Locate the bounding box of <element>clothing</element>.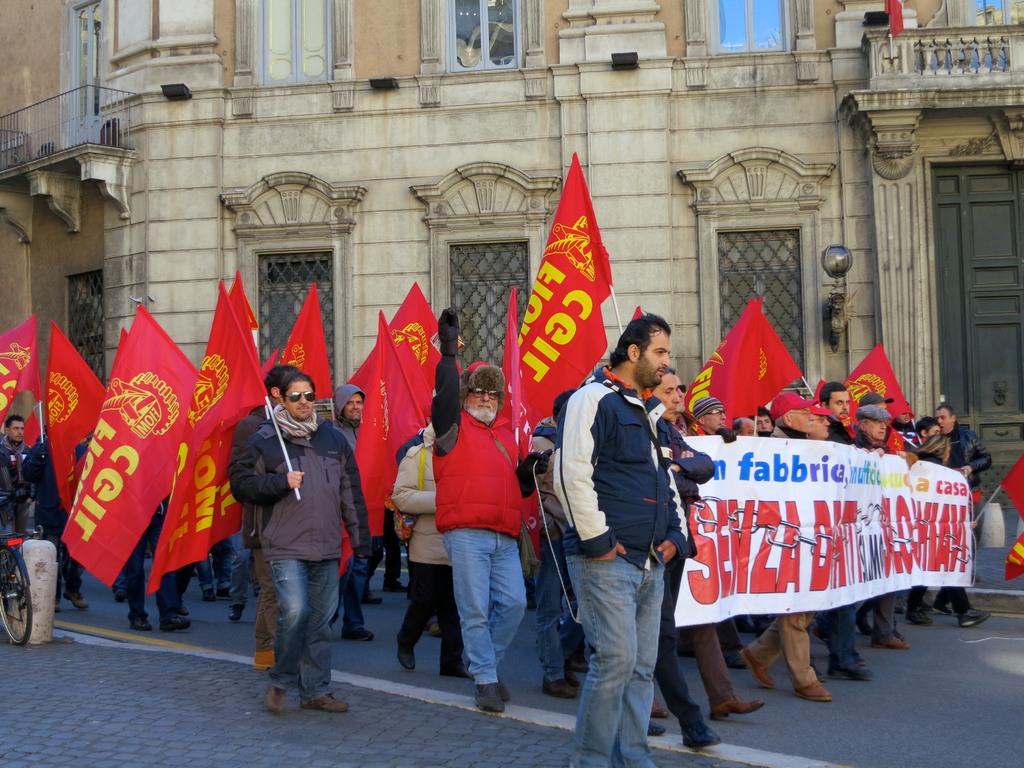
Bounding box: box(0, 437, 59, 541).
